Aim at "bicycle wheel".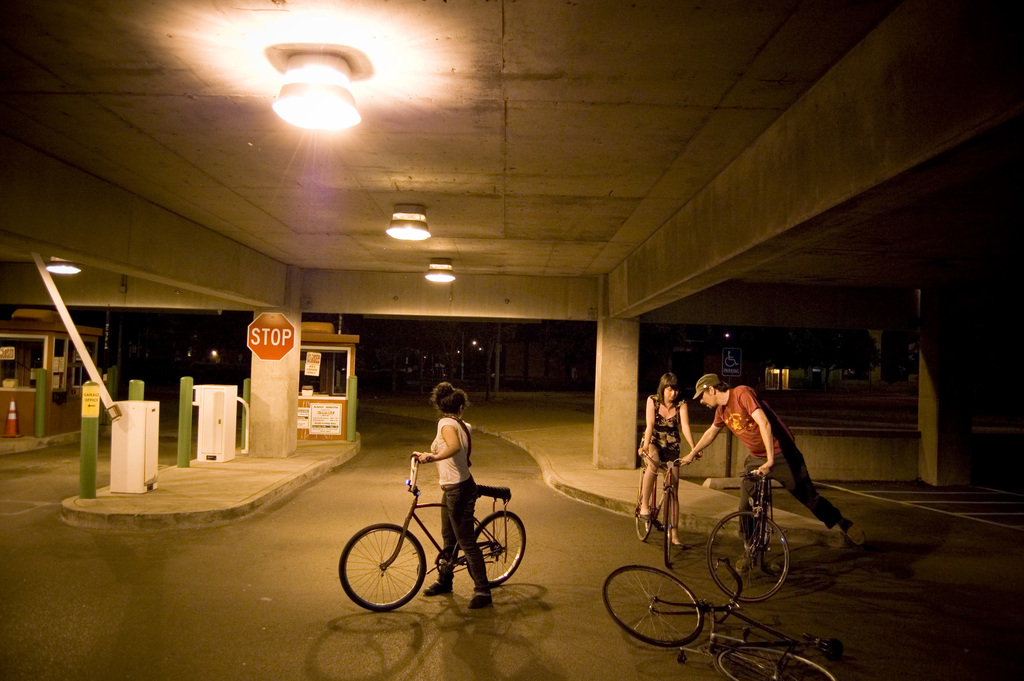
Aimed at box(596, 562, 704, 649).
